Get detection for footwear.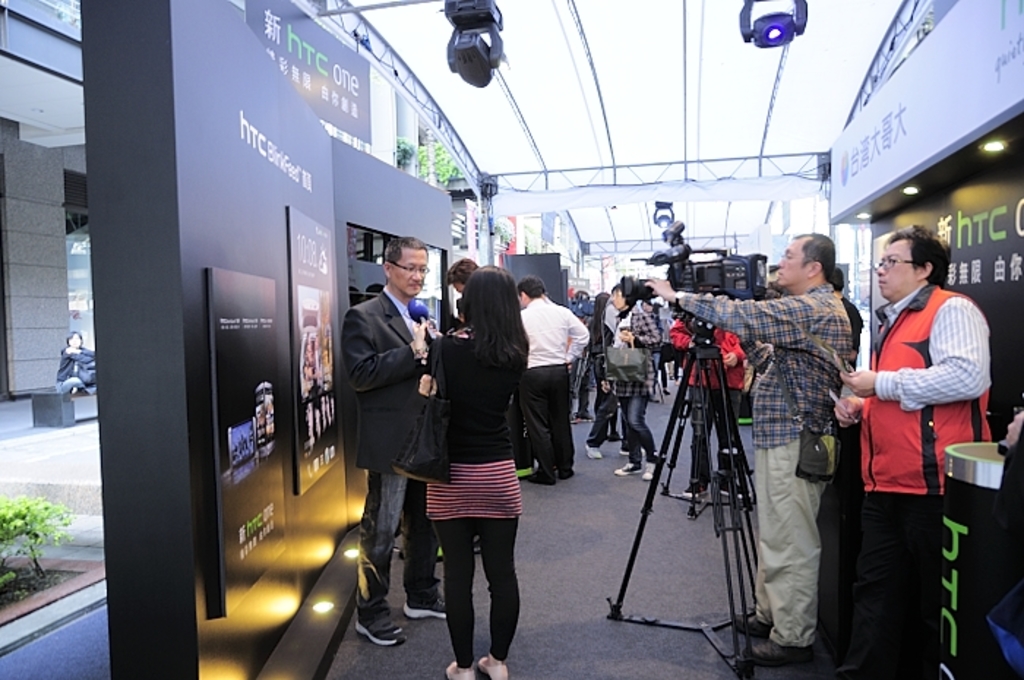
Detection: [x1=522, y1=471, x2=559, y2=486].
